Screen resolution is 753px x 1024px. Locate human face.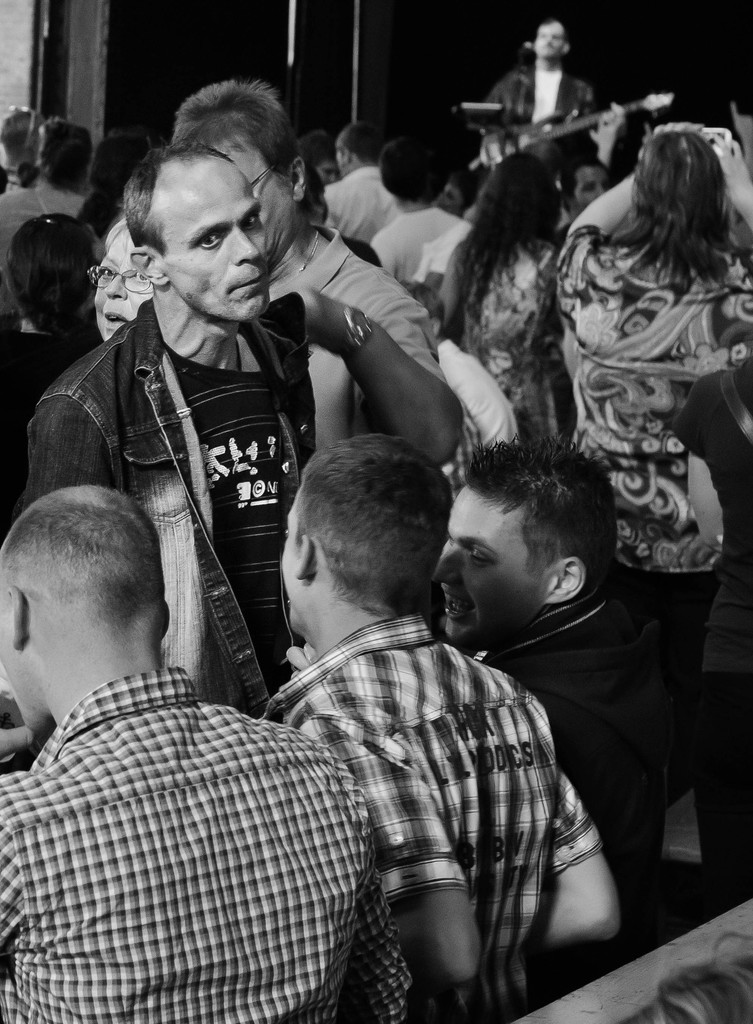
l=432, t=486, r=546, b=652.
